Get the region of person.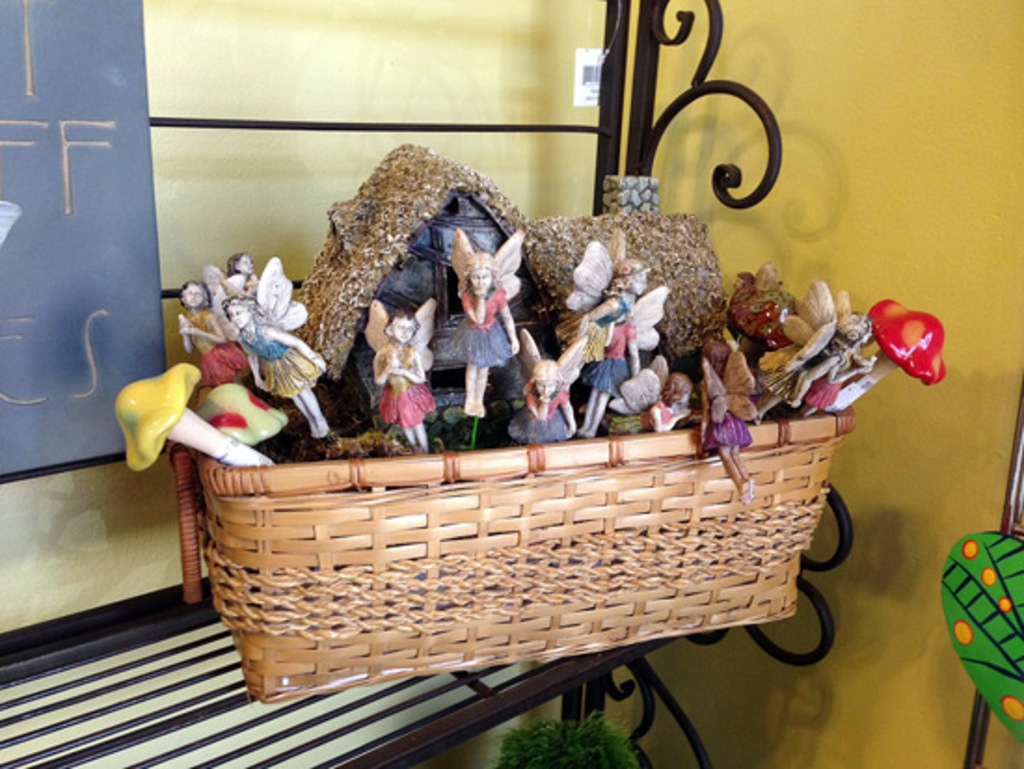
l=700, t=348, r=761, b=499.
